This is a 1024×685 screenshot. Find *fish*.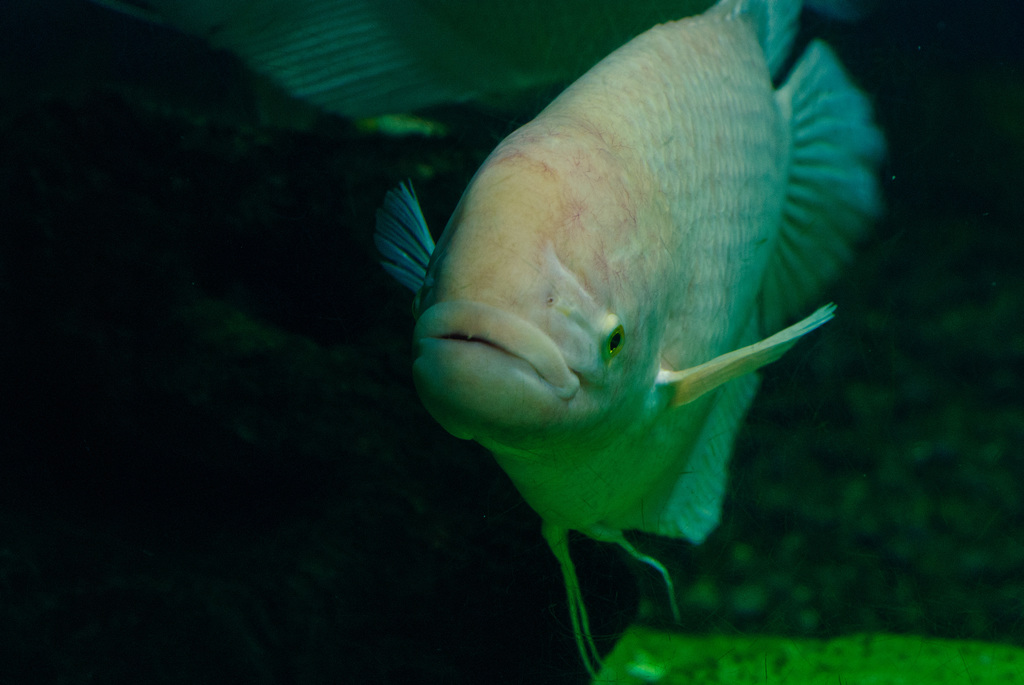
Bounding box: bbox(370, 0, 886, 672).
